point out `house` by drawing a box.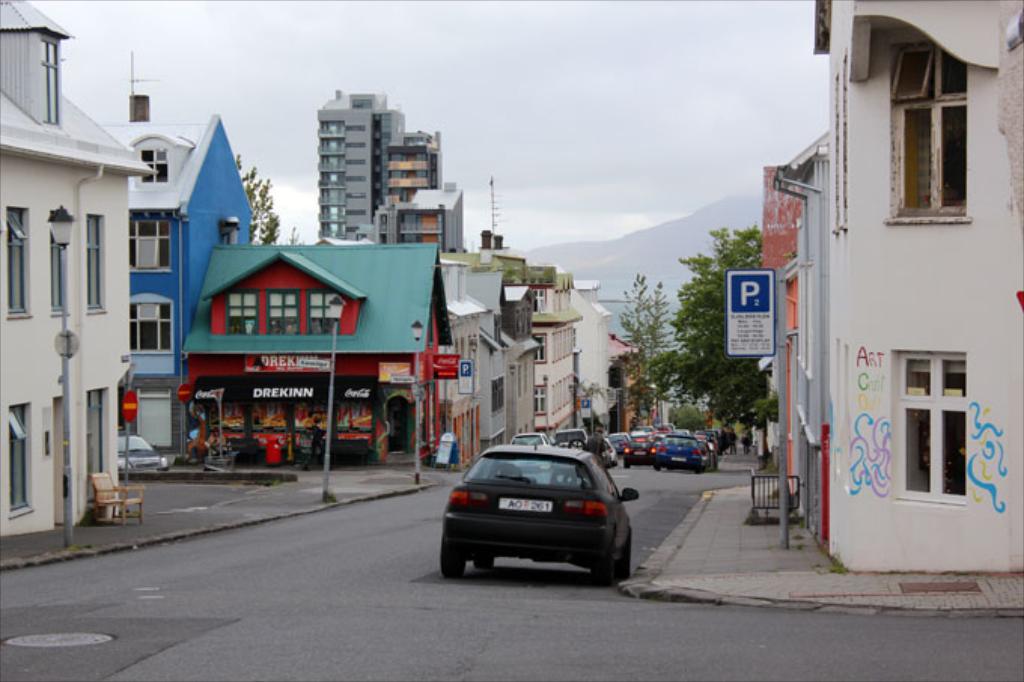
[left=310, top=81, right=468, bottom=248].
